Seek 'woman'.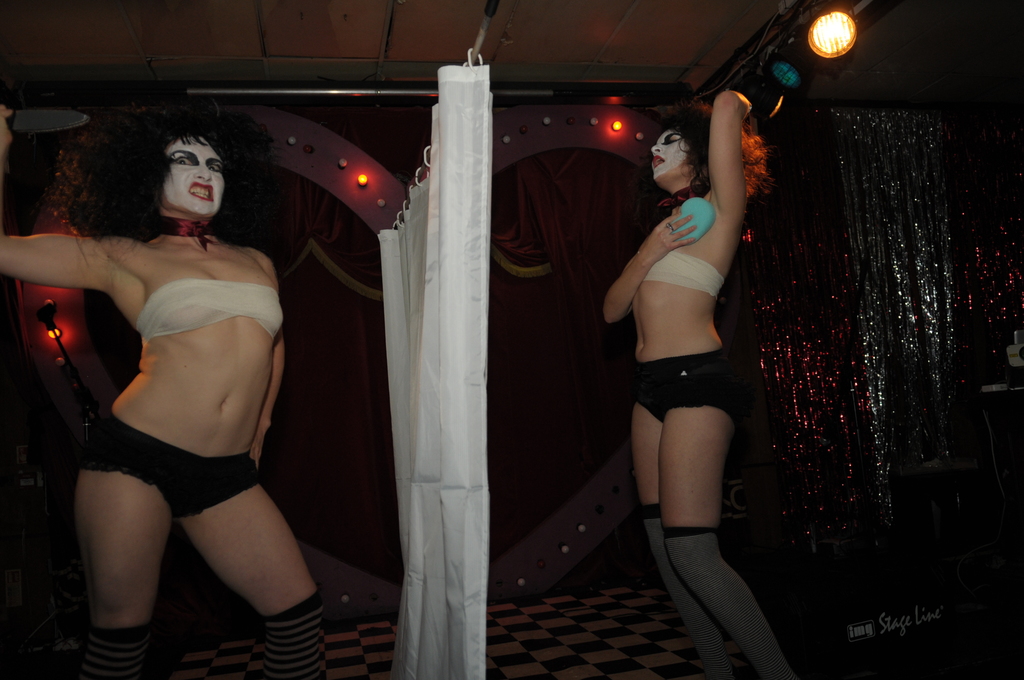
crop(597, 65, 795, 640).
